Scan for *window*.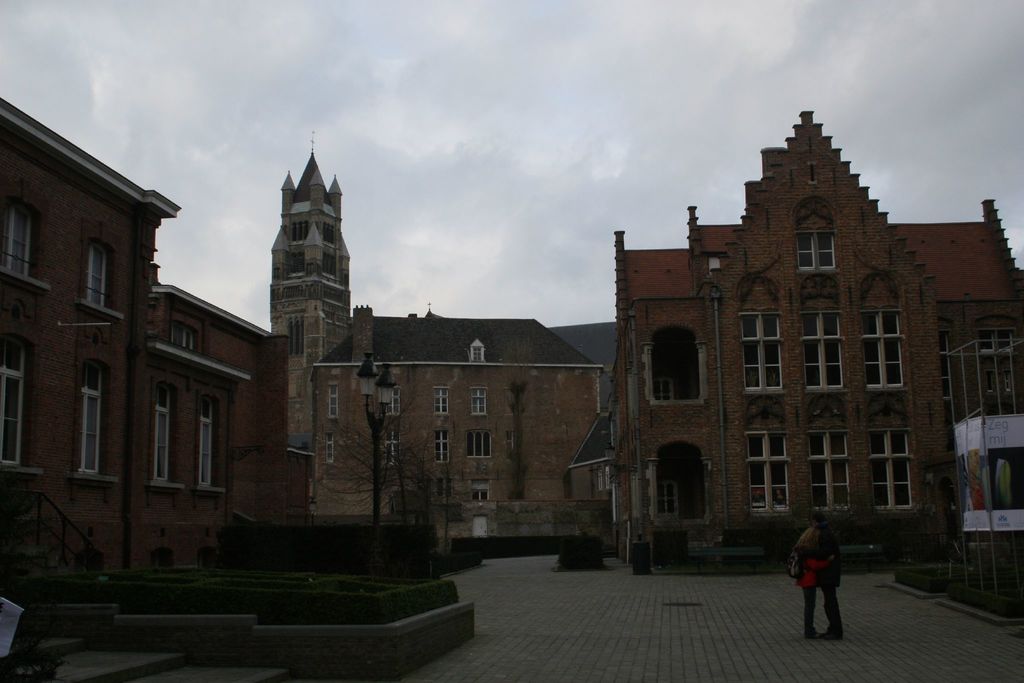
Scan result: {"x1": 659, "y1": 375, "x2": 680, "y2": 402}.
